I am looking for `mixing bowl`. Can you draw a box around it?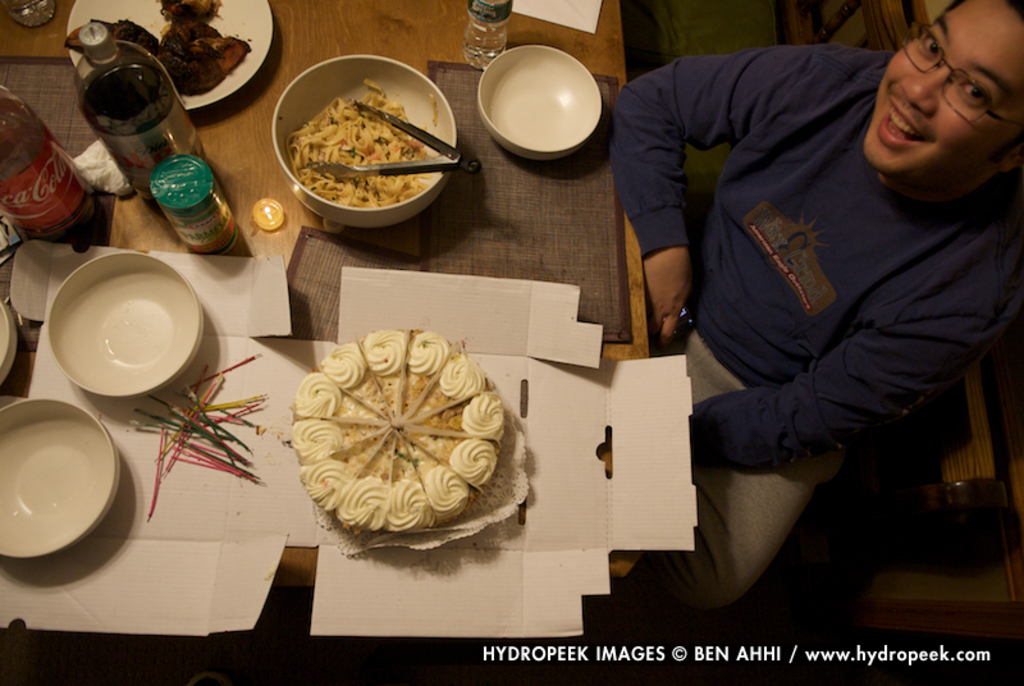
Sure, the bounding box is rect(271, 54, 454, 229).
